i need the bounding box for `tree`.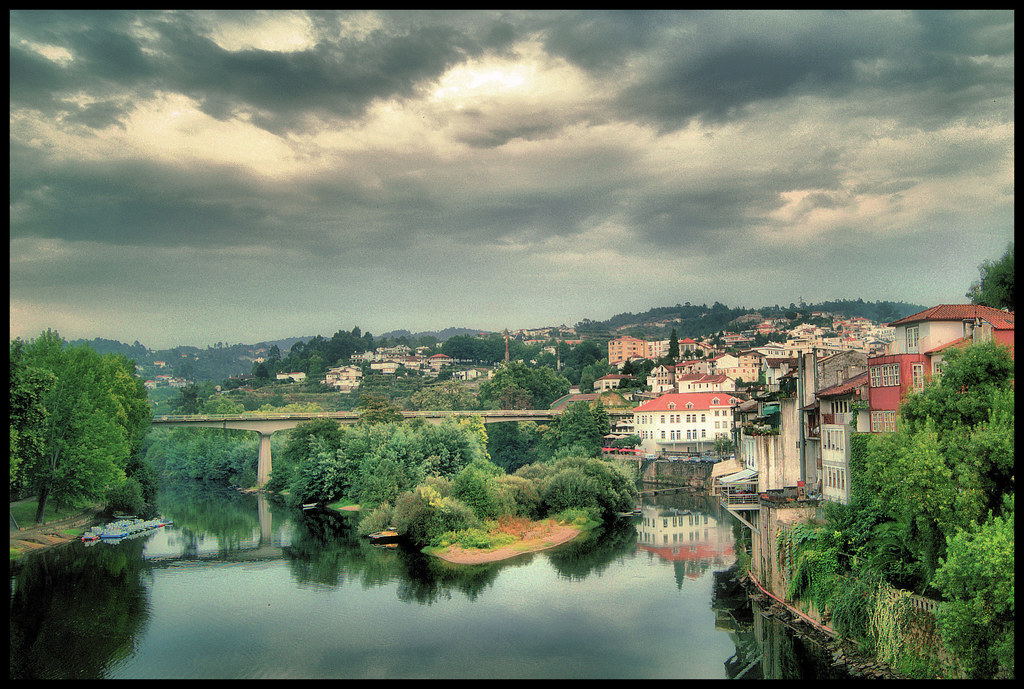
Here it is: [left=491, top=420, right=550, bottom=478].
